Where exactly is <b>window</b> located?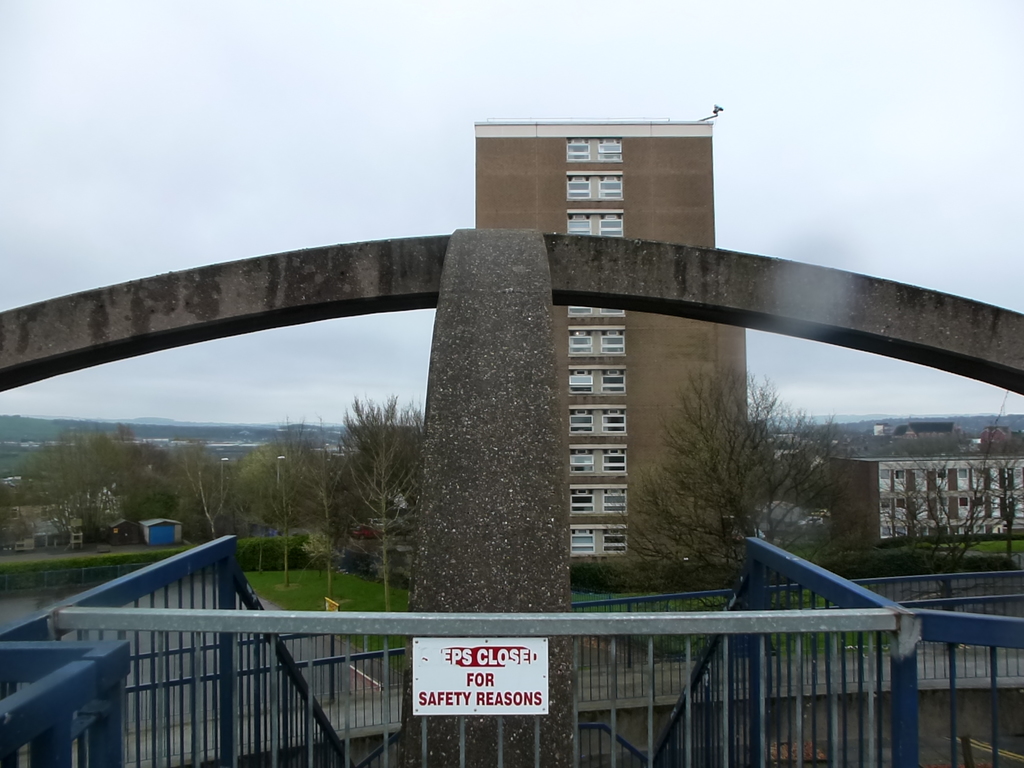
Its bounding box is Rect(604, 534, 628, 555).
